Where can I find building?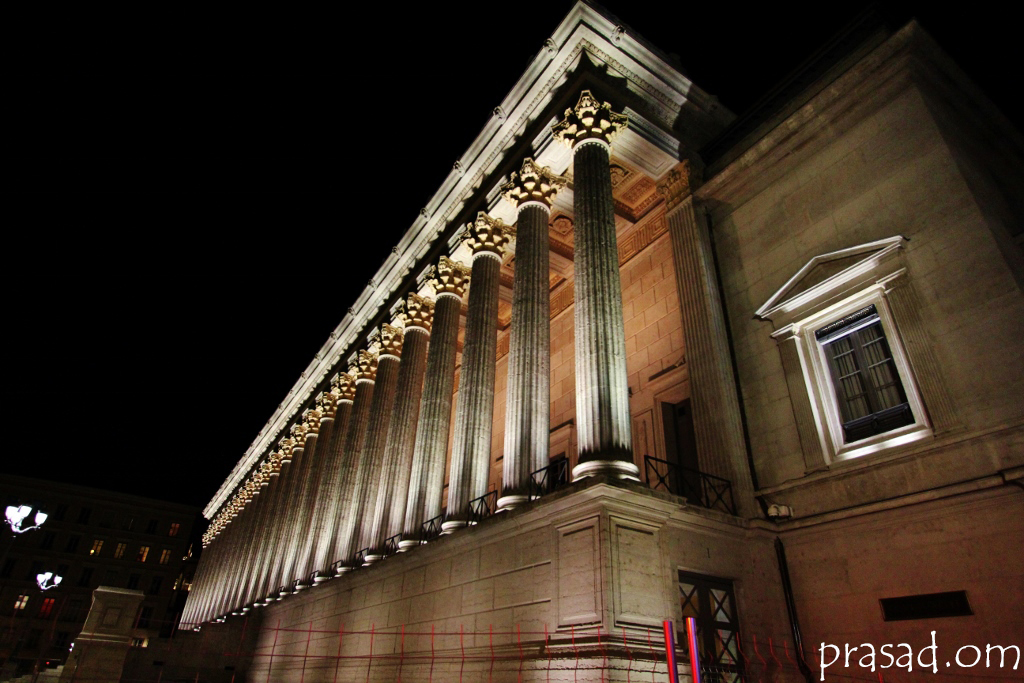
You can find it at [x1=0, y1=483, x2=194, y2=649].
